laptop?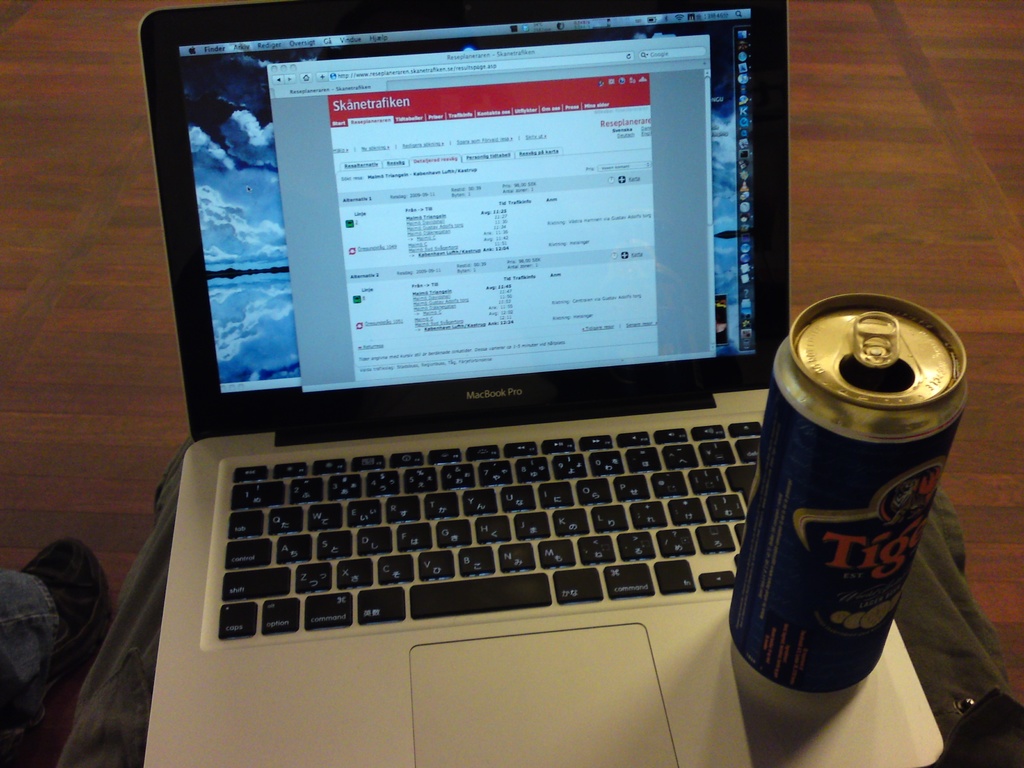
crop(138, 1, 942, 767)
